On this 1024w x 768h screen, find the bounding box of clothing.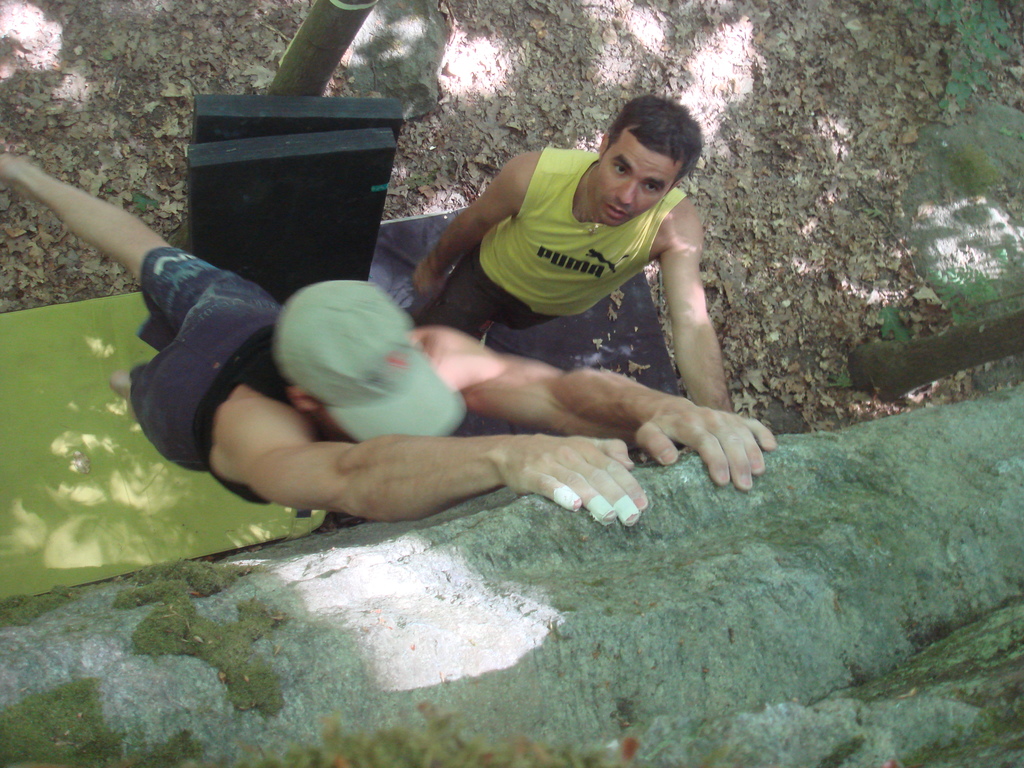
Bounding box: <region>440, 257, 543, 339</region>.
